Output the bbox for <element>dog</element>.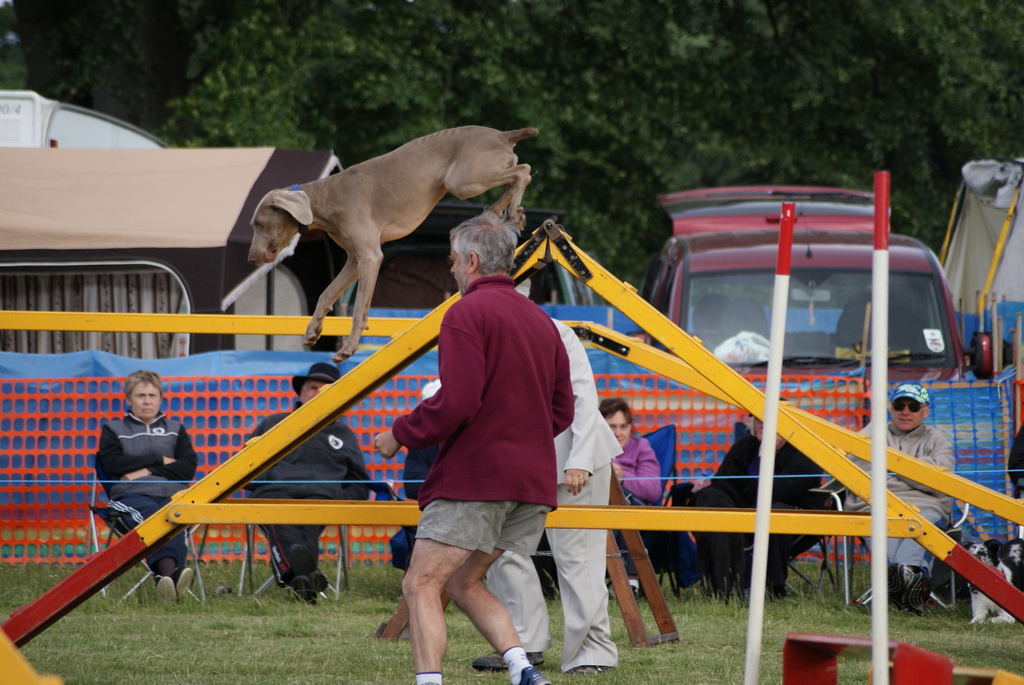
685/433/768/603.
